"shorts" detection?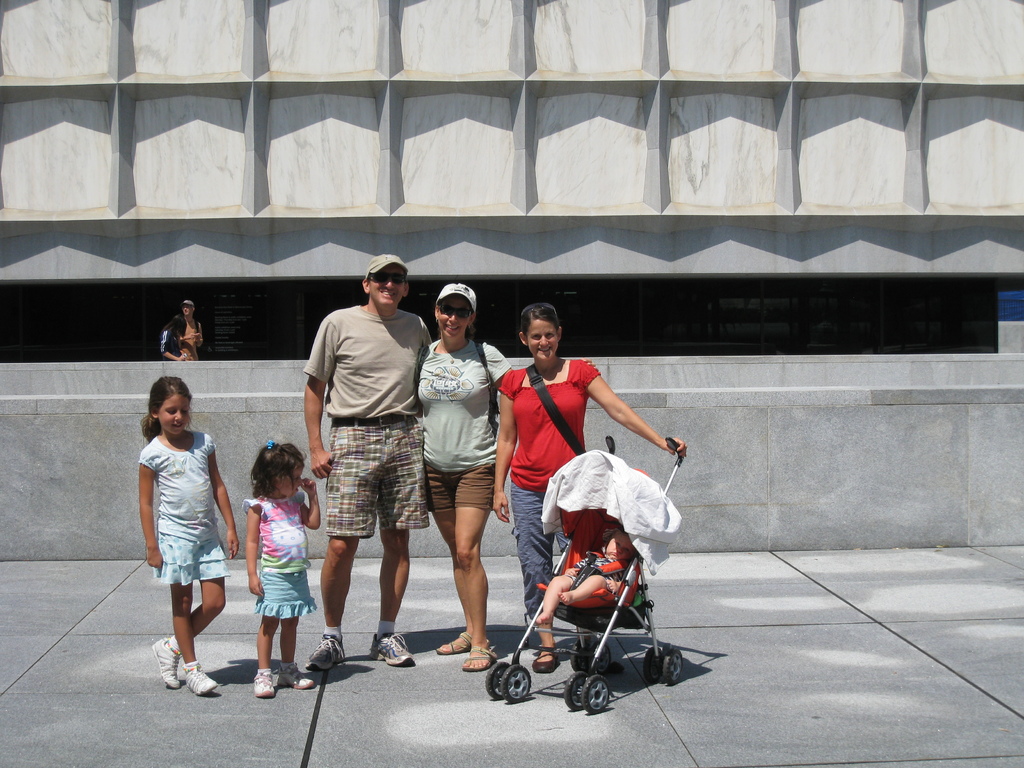
left=425, top=468, right=499, bottom=509
